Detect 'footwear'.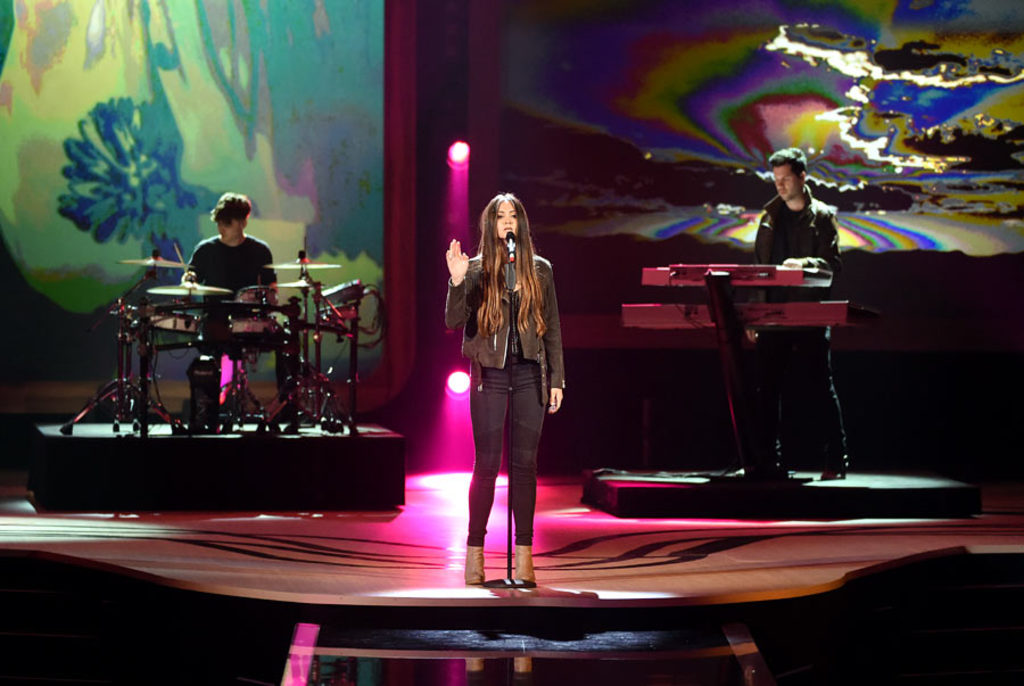
Detected at bbox(778, 458, 796, 471).
